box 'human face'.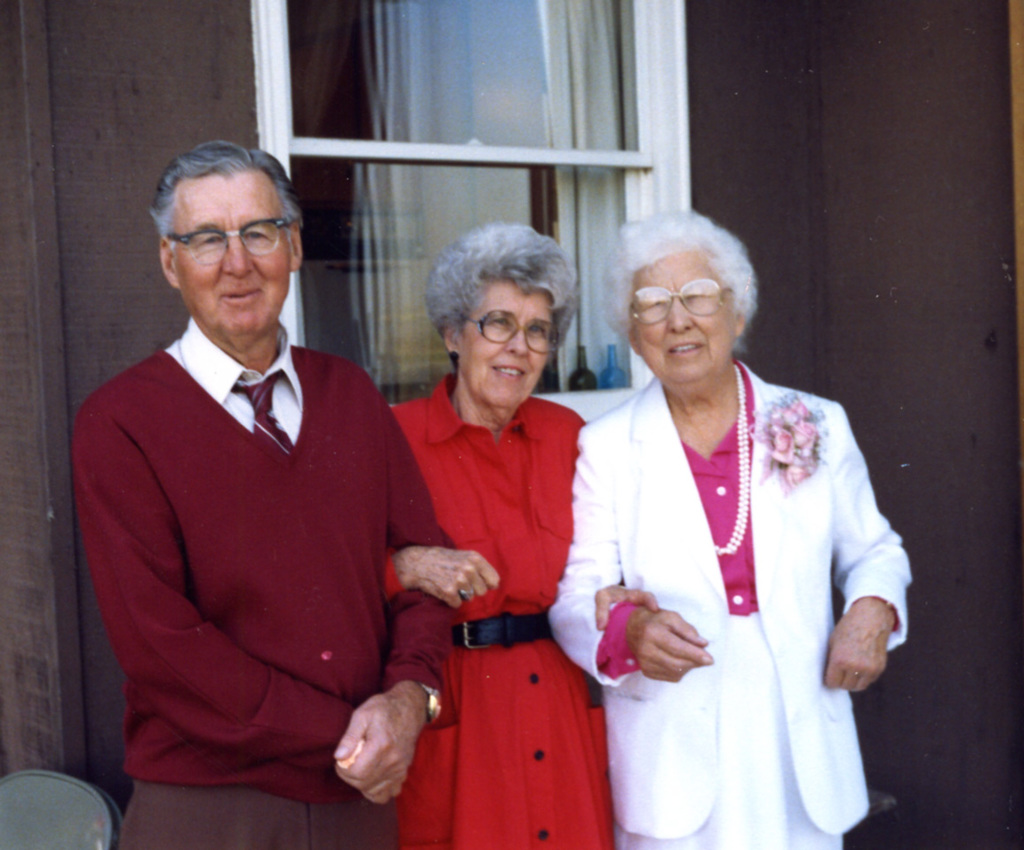
select_region(172, 181, 293, 345).
